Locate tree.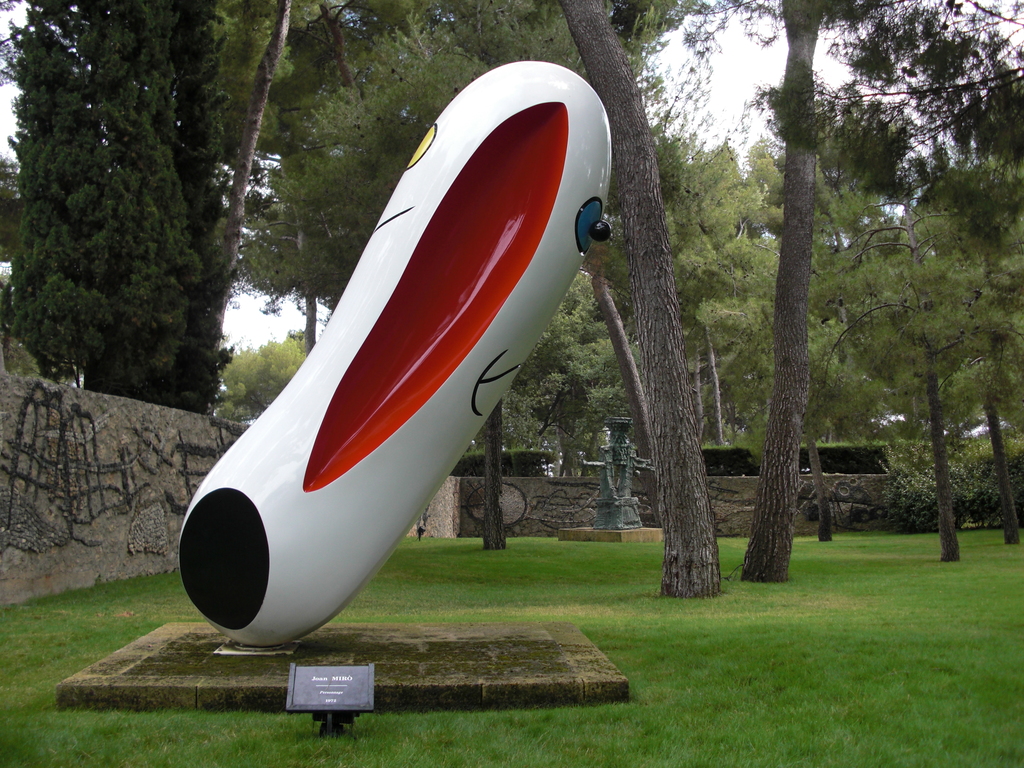
Bounding box: detection(803, 113, 1005, 568).
